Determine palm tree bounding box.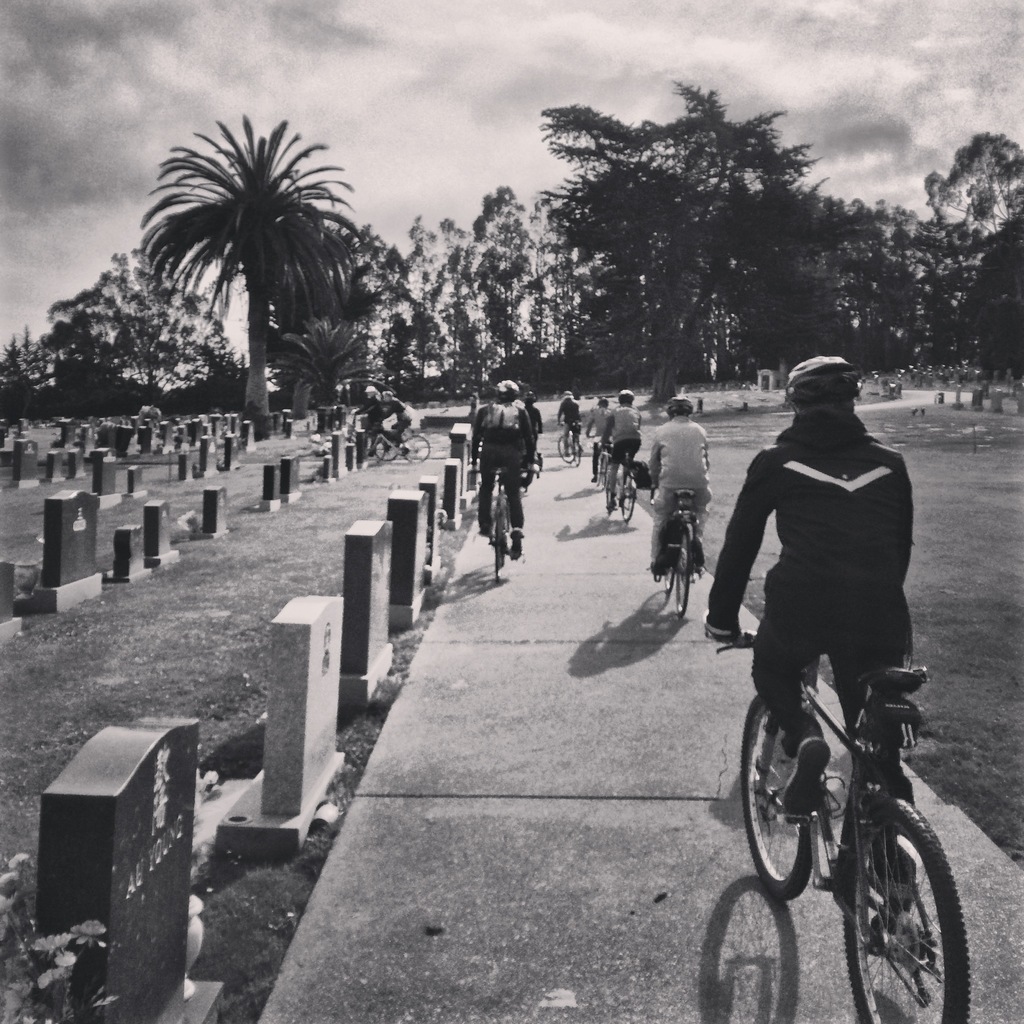
Determined: (133,123,397,458).
